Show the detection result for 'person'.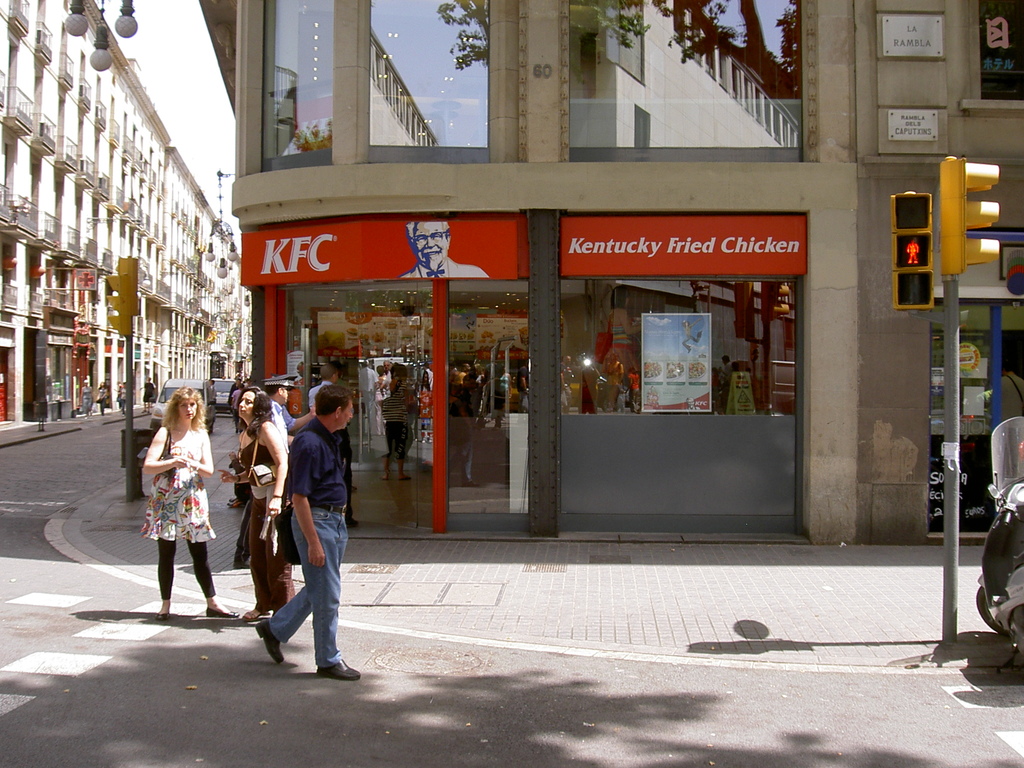
{"left": 1000, "top": 360, "right": 1023, "bottom": 486}.
